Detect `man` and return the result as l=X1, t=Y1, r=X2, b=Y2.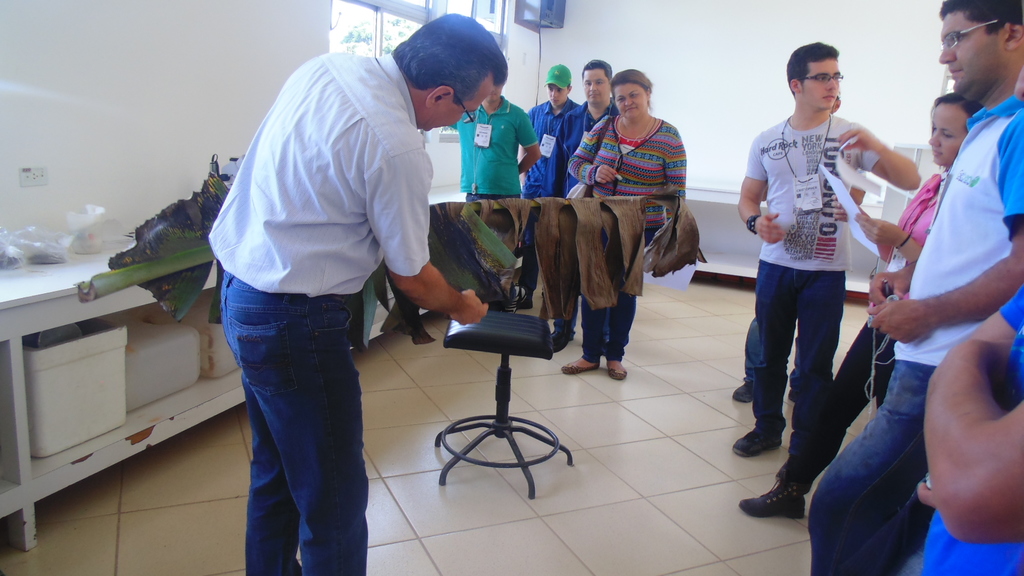
l=808, t=5, r=1023, b=575.
